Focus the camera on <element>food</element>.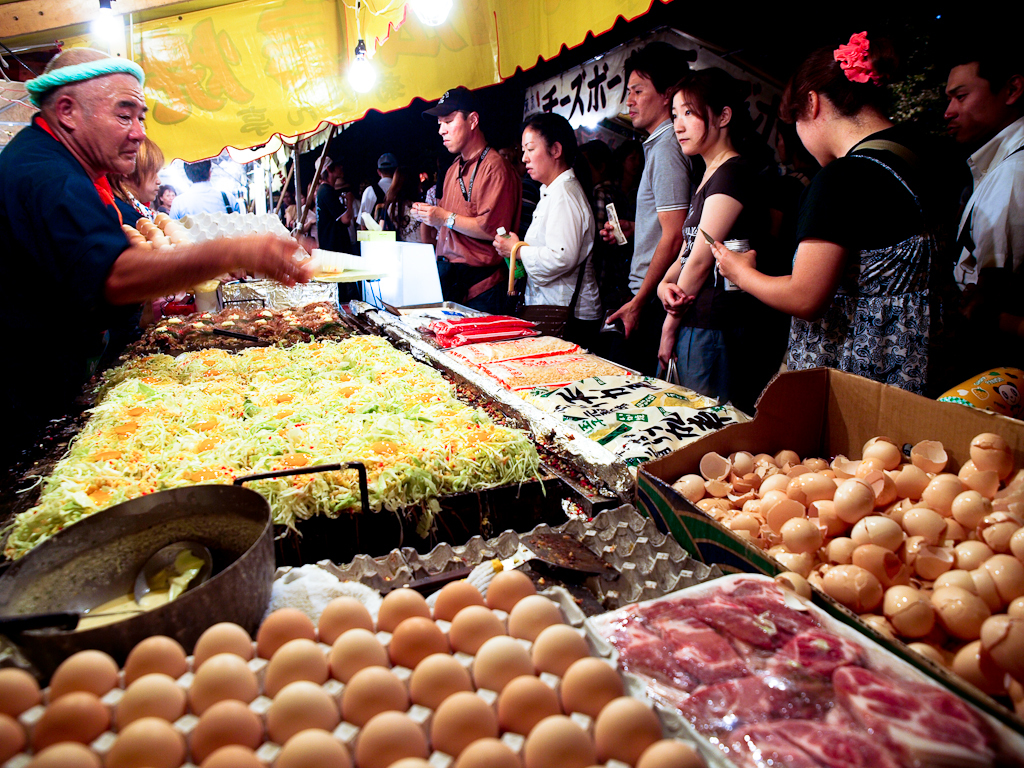
Focus region: 43,649,121,699.
